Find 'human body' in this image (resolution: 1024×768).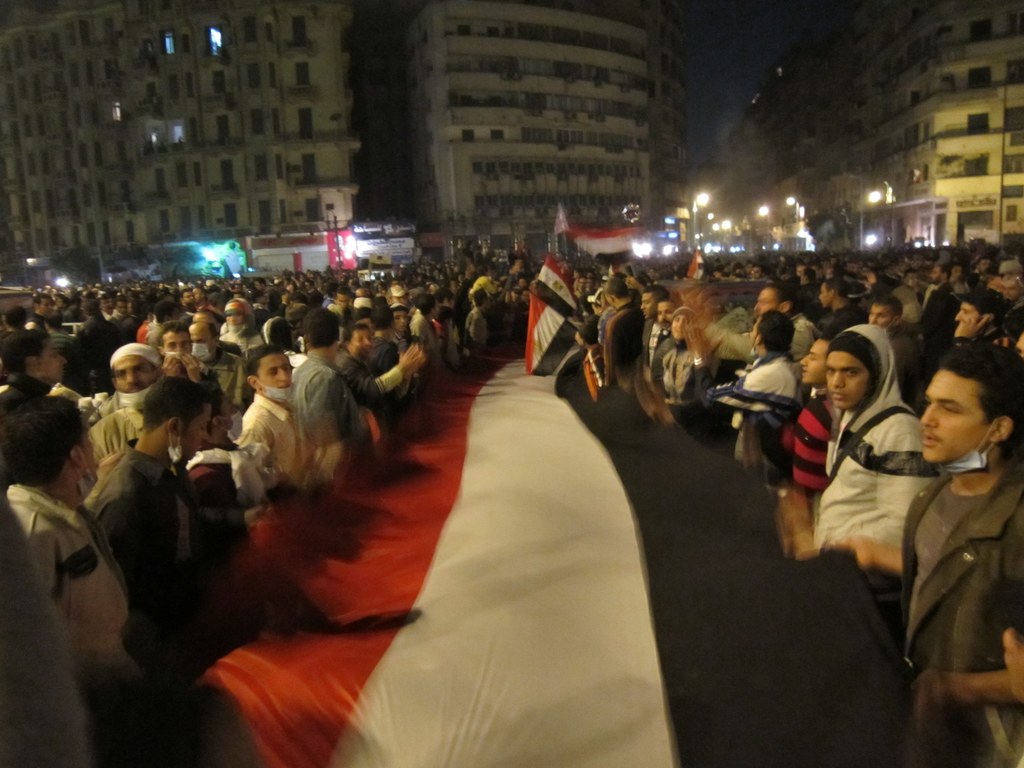
bbox(28, 291, 55, 335).
